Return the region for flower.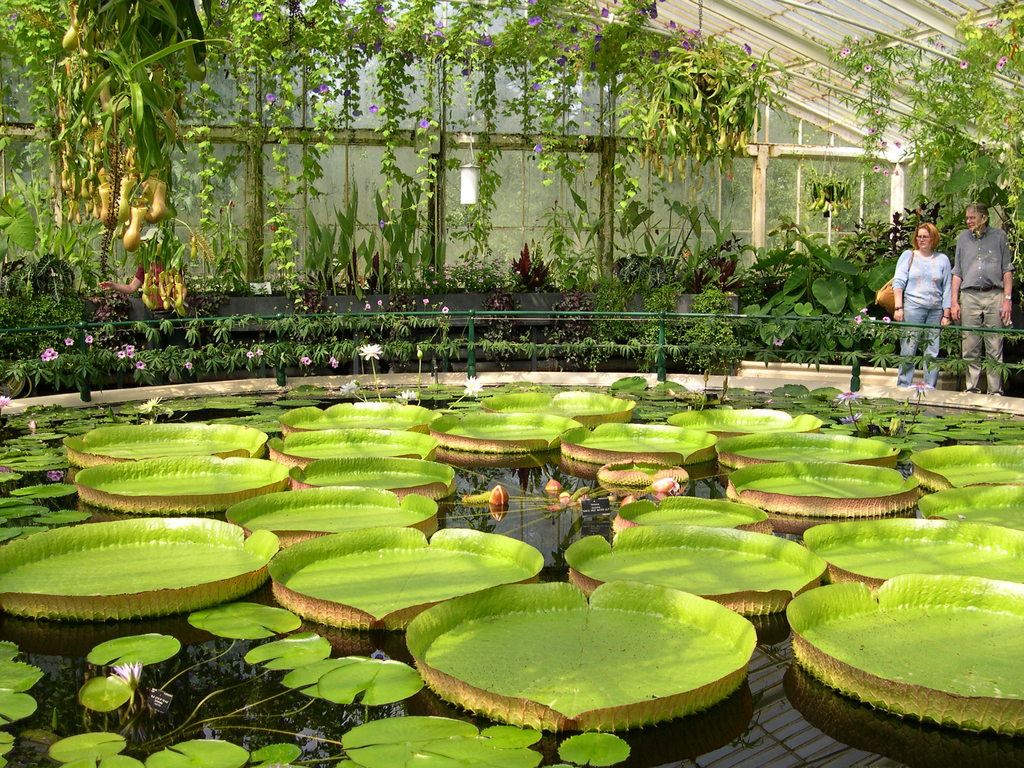
Rect(431, 22, 447, 38).
